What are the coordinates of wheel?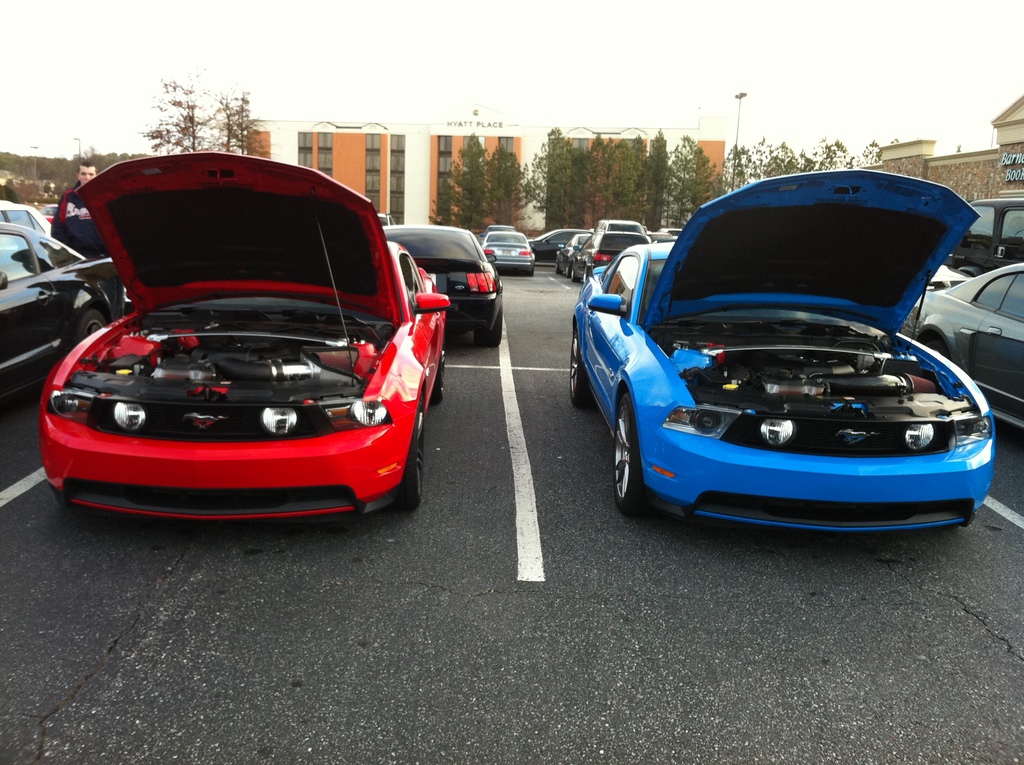
(x1=477, y1=314, x2=502, y2=342).
